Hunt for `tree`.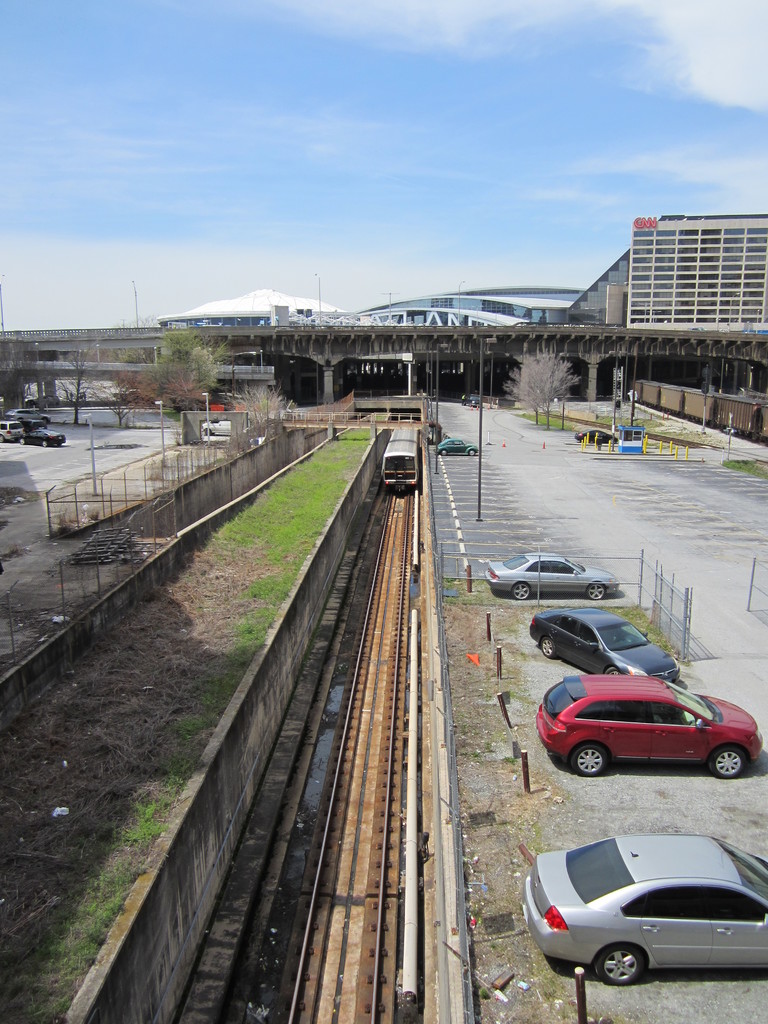
Hunted down at pyautogui.locateOnScreen(125, 309, 226, 400).
